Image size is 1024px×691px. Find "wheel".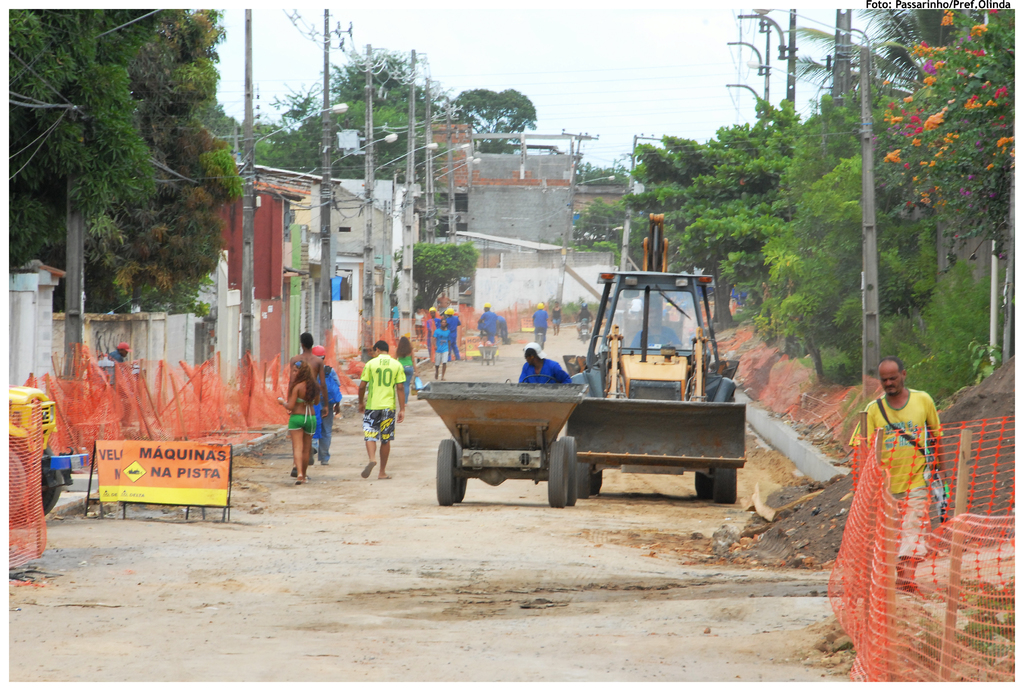
BBox(4, 452, 29, 519).
